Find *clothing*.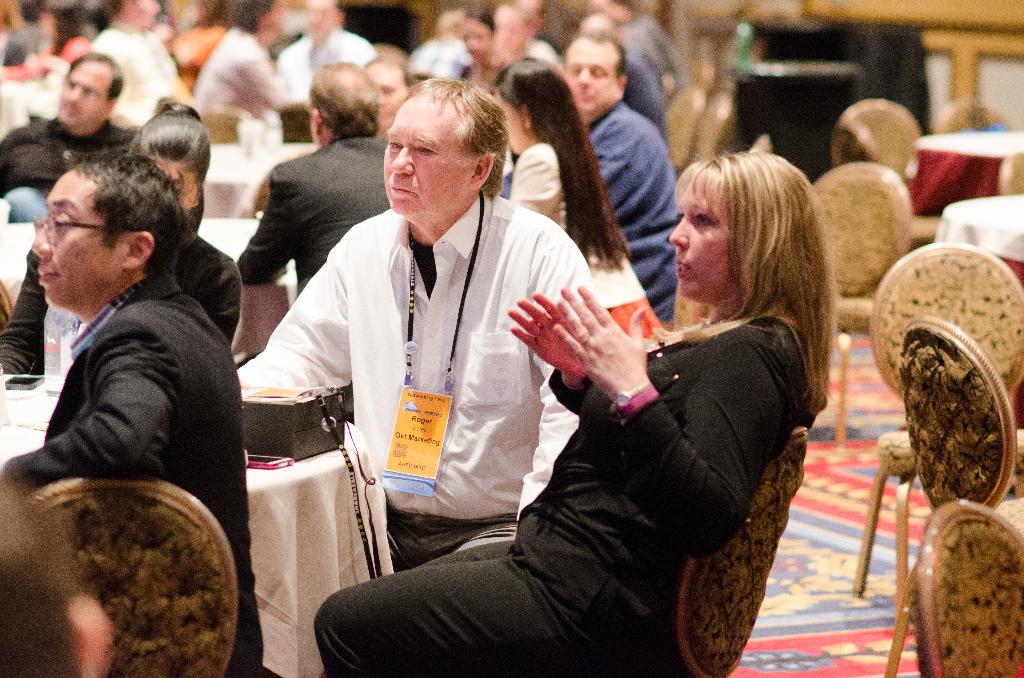
locate(230, 195, 597, 574).
